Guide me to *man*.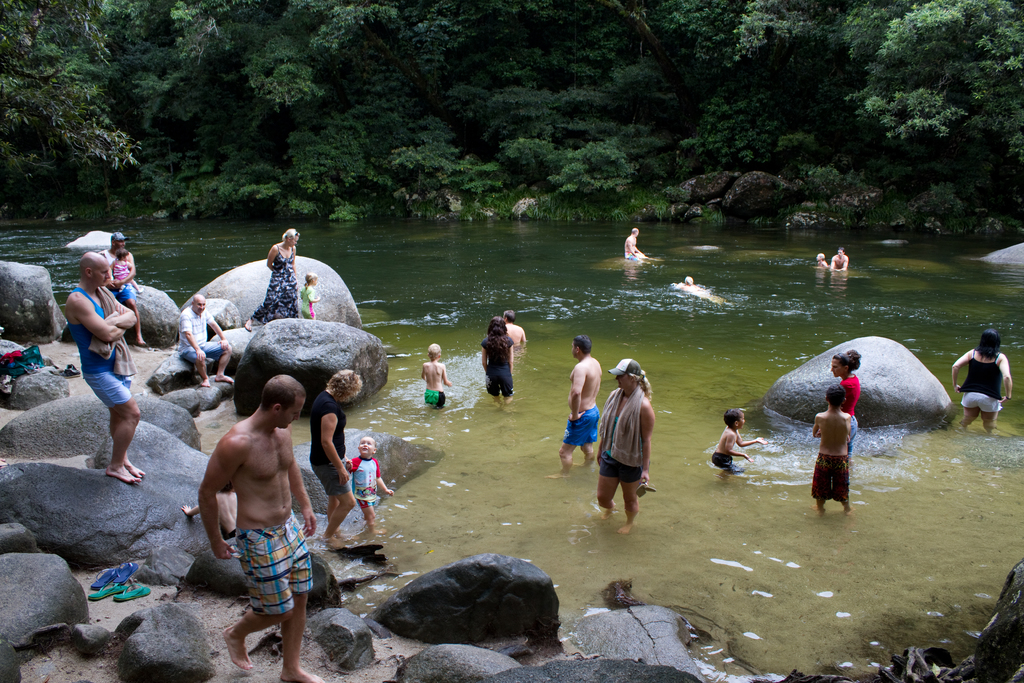
Guidance: {"x1": 550, "y1": 332, "x2": 609, "y2": 475}.
